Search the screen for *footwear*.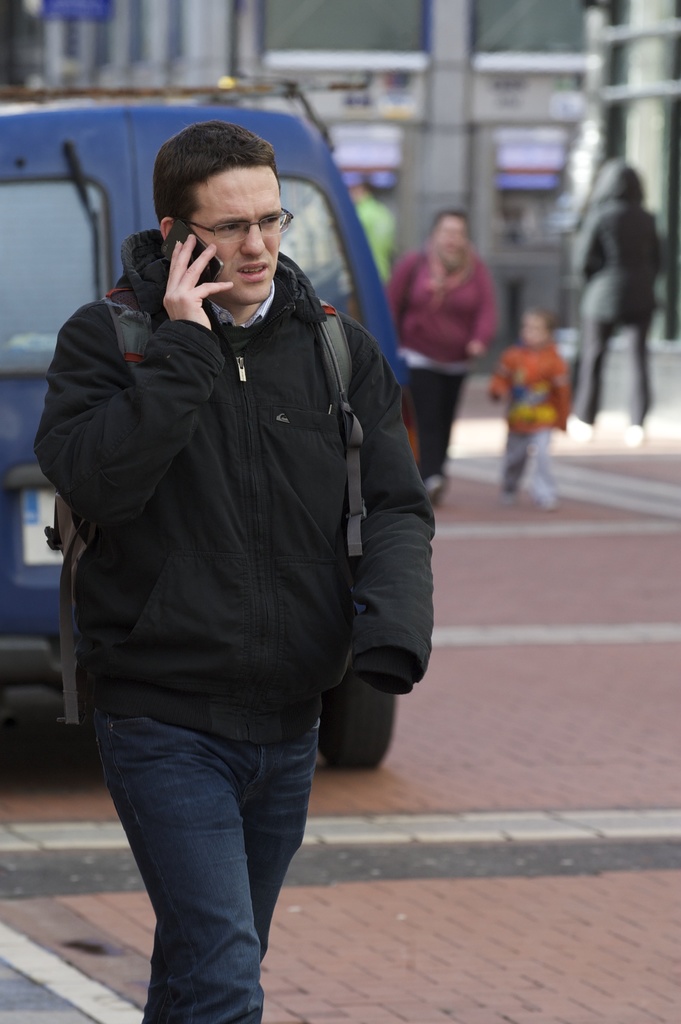
Found at crop(421, 471, 449, 508).
